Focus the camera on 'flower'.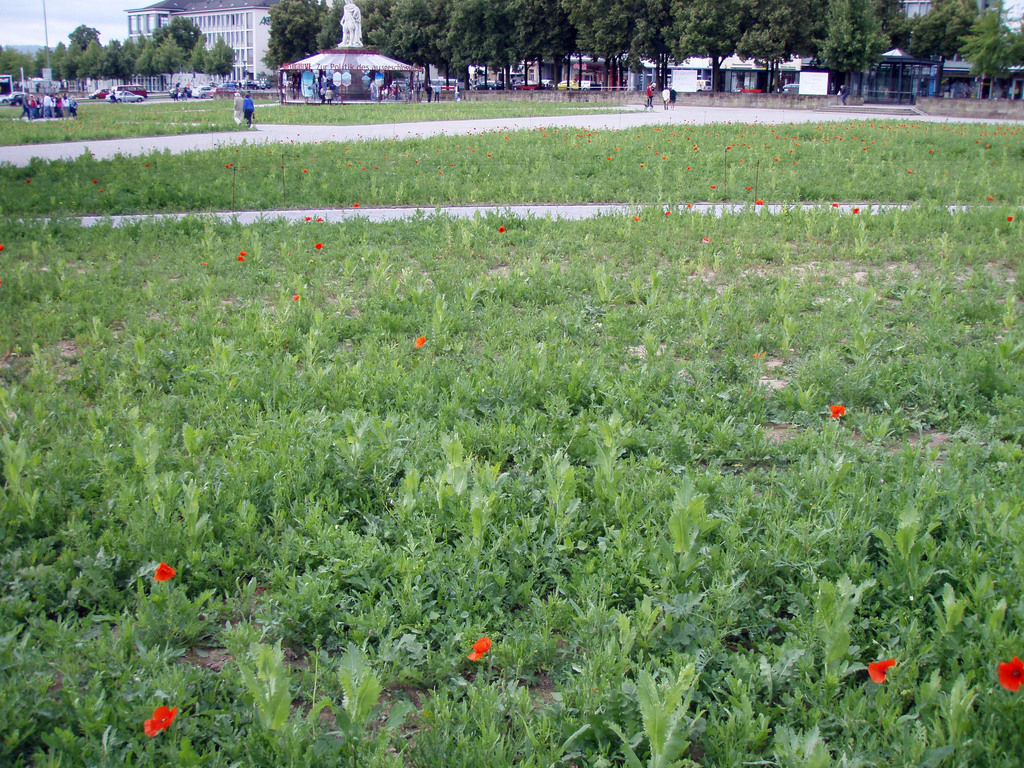
Focus region: 829:195:838:211.
